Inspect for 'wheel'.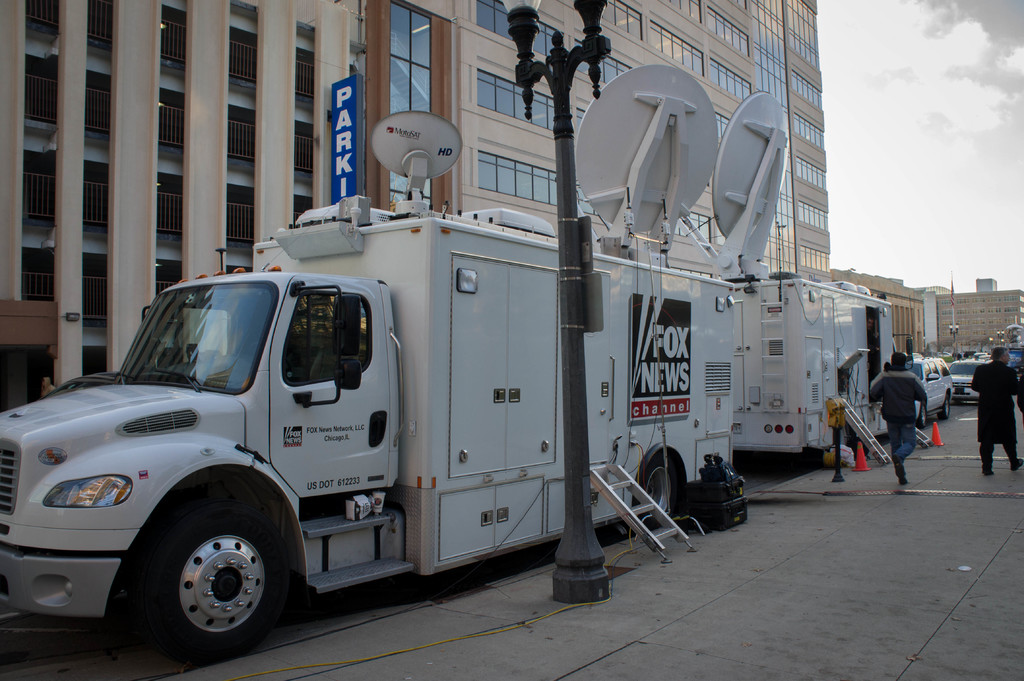
Inspection: 635,461,676,527.
